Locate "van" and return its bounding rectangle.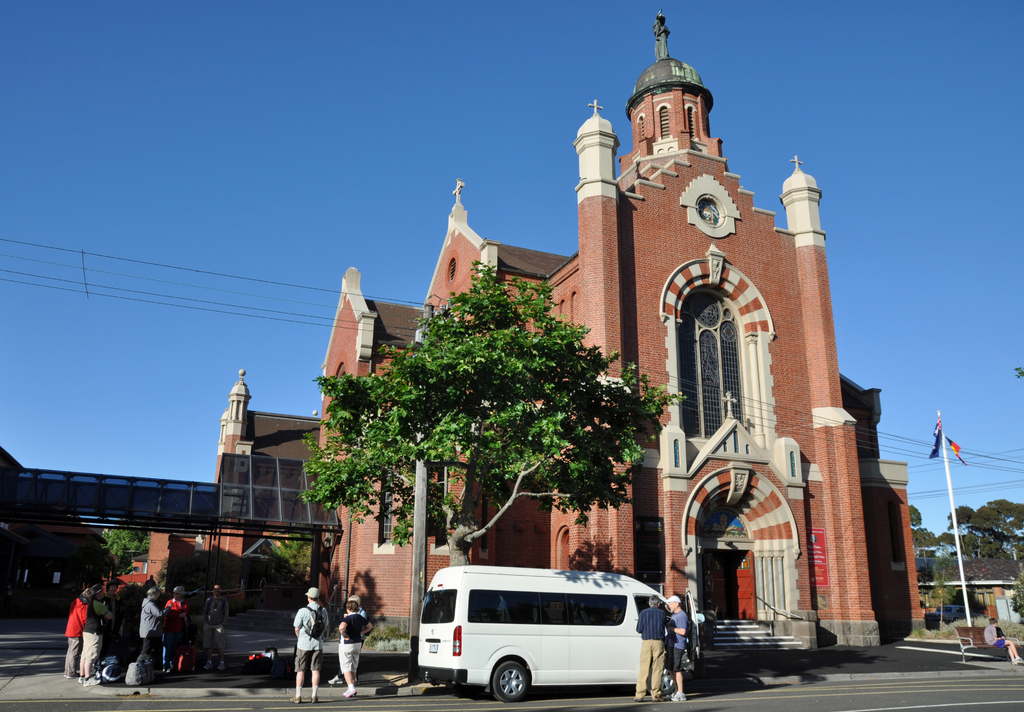
l=414, t=563, r=708, b=702.
